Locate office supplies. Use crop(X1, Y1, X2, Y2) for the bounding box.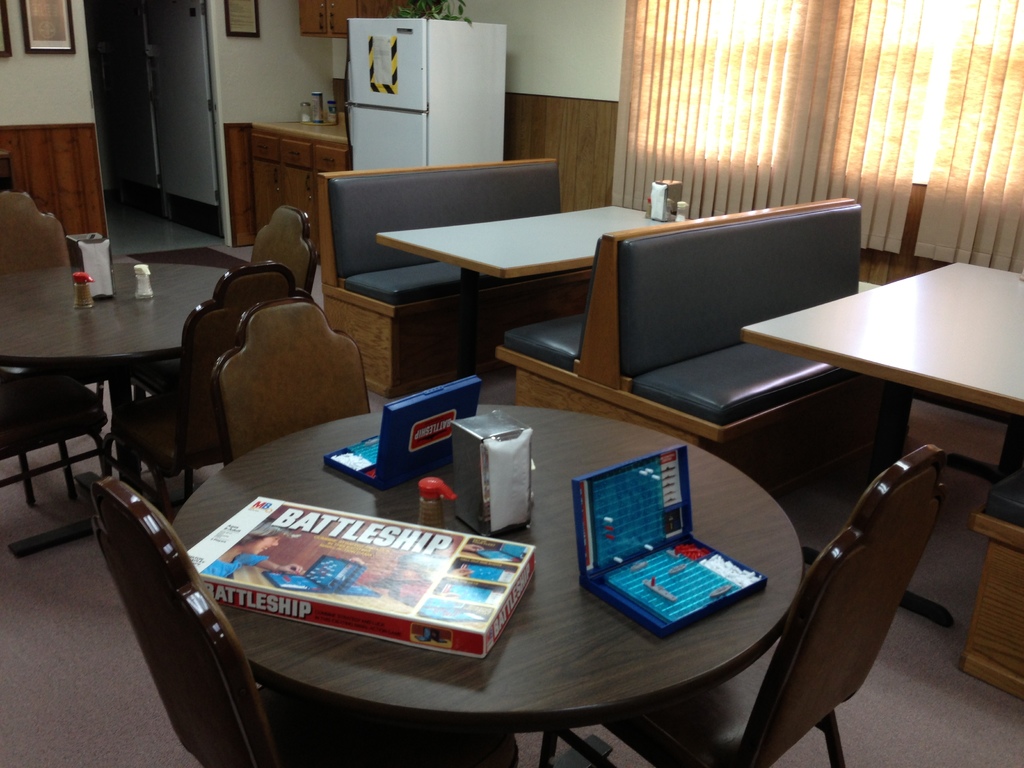
crop(1, 188, 98, 291).
